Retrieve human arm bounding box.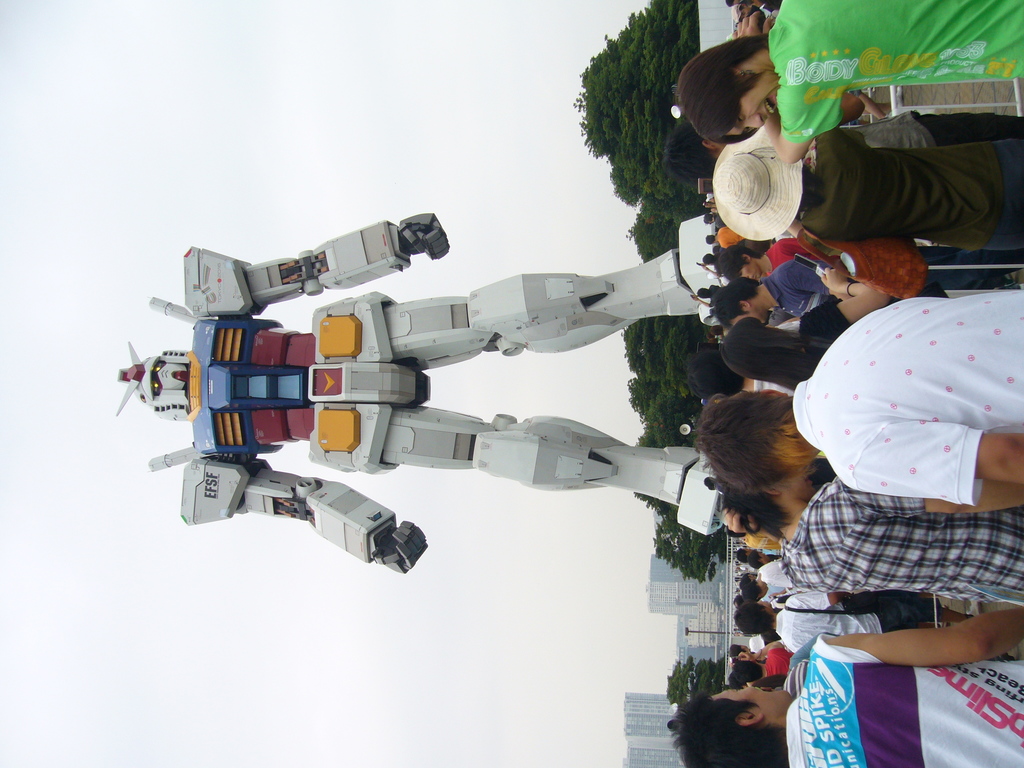
Bounding box: 765 90 856 163.
